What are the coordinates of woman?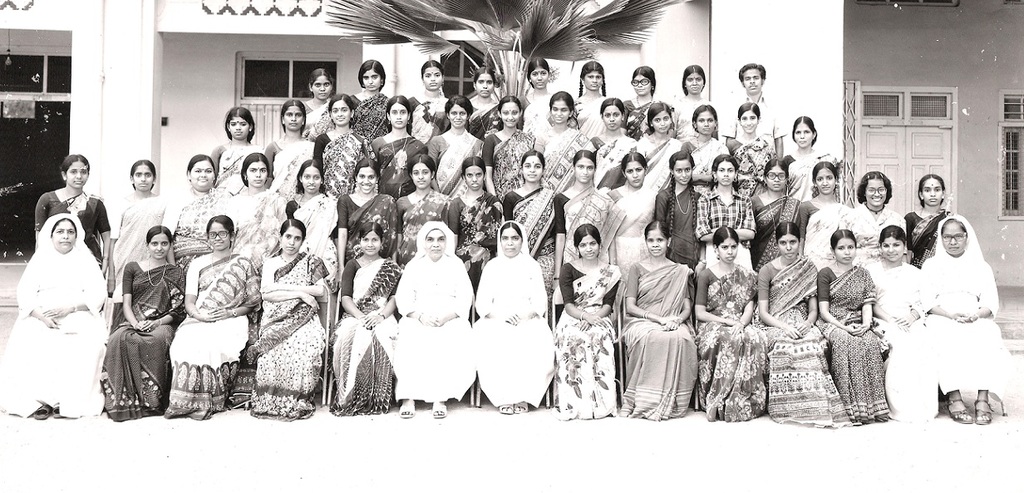
crop(394, 155, 448, 267).
